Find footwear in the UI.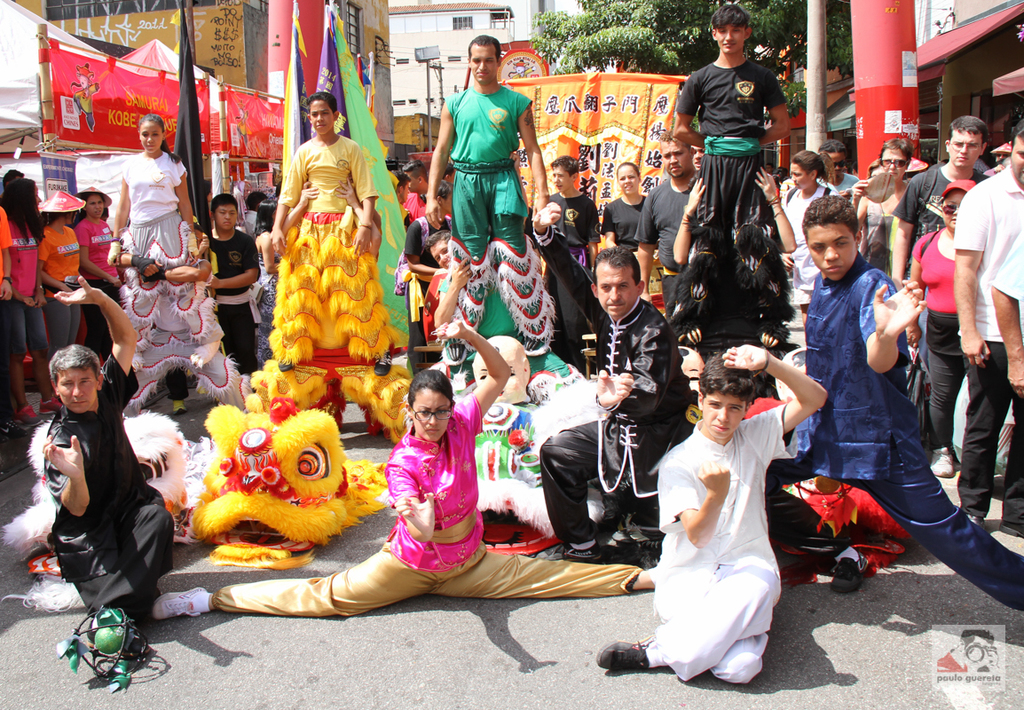
UI element at 173, 401, 184, 414.
